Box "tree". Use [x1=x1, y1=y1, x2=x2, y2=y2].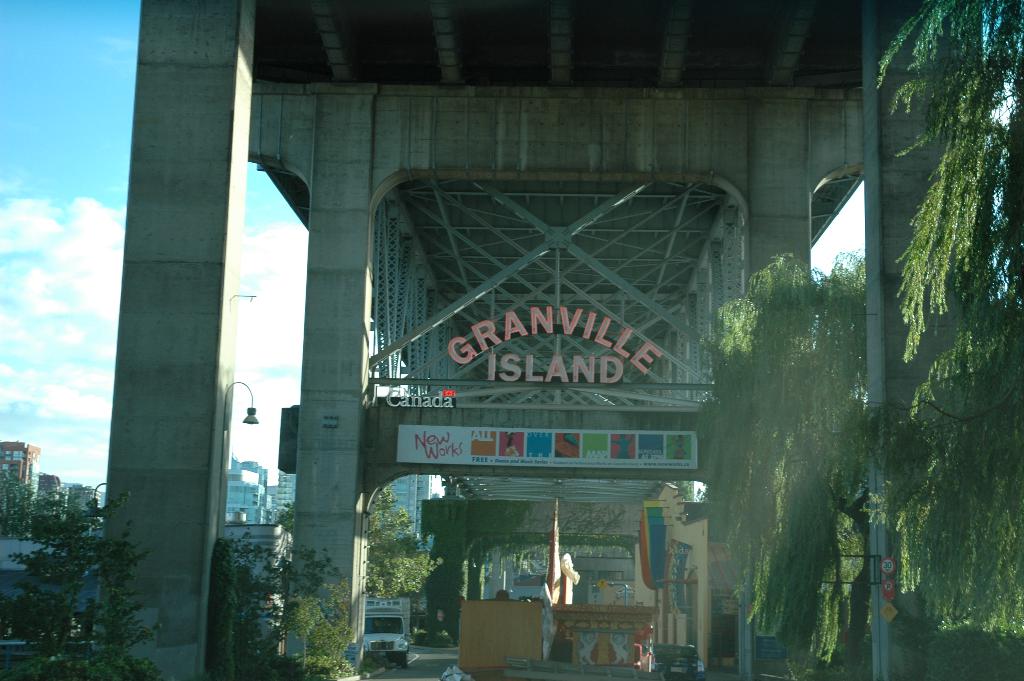
[x1=0, y1=492, x2=175, y2=680].
